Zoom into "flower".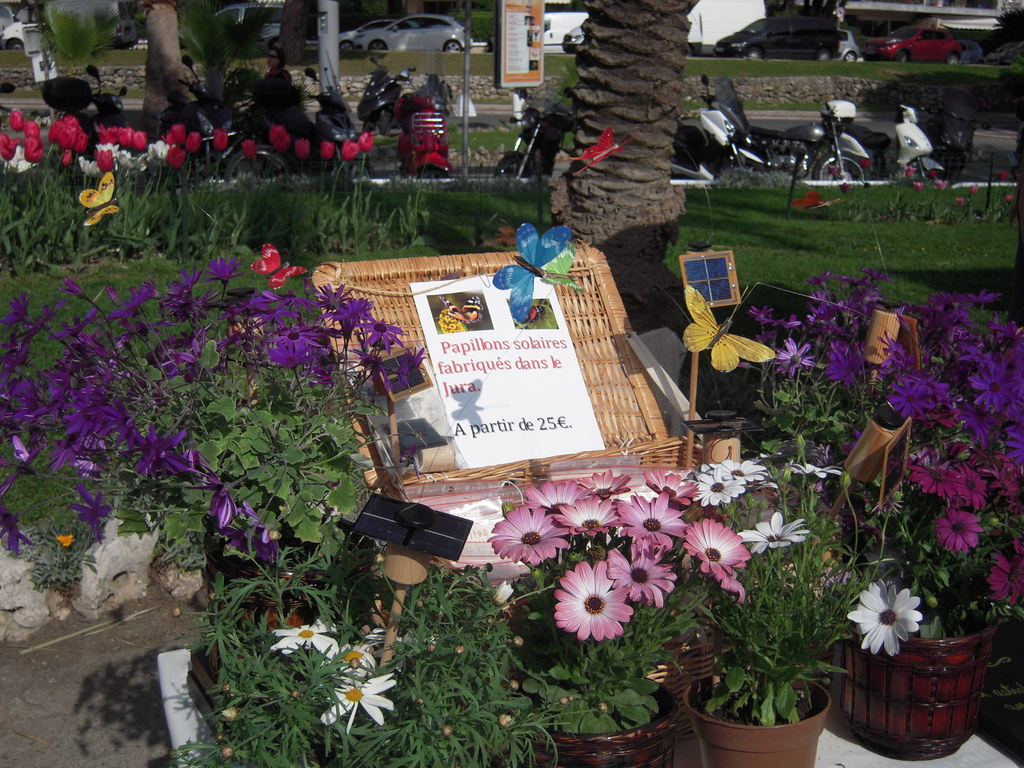
Zoom target: {"x1": 92, "y1": 149, "x2": 113, "y2": 173}.
